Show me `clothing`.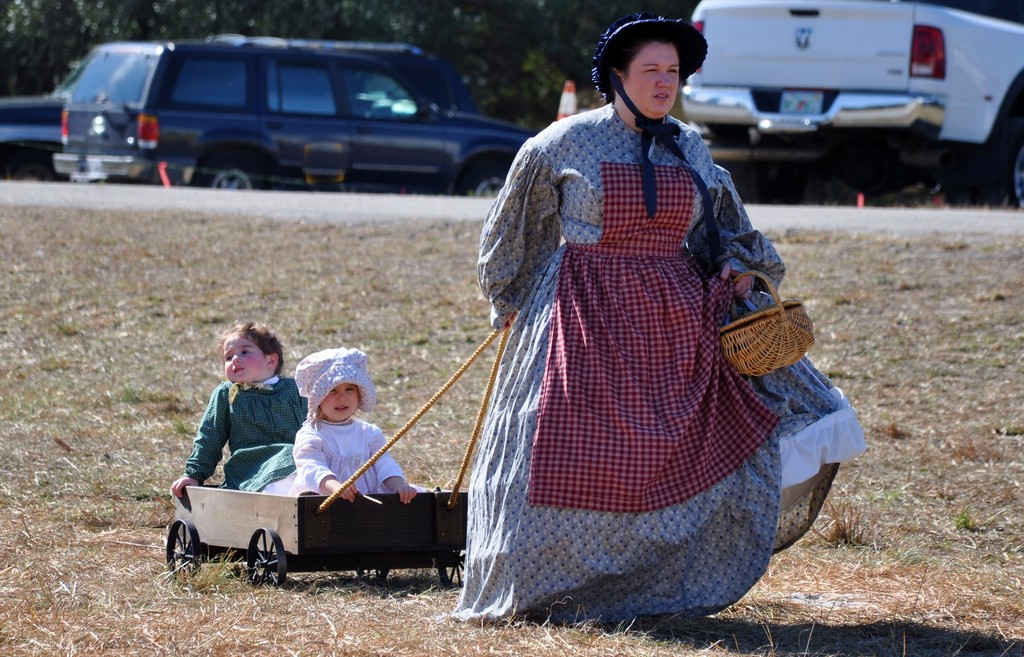
`clothing` is here: region(452, 102, 865, 622).
